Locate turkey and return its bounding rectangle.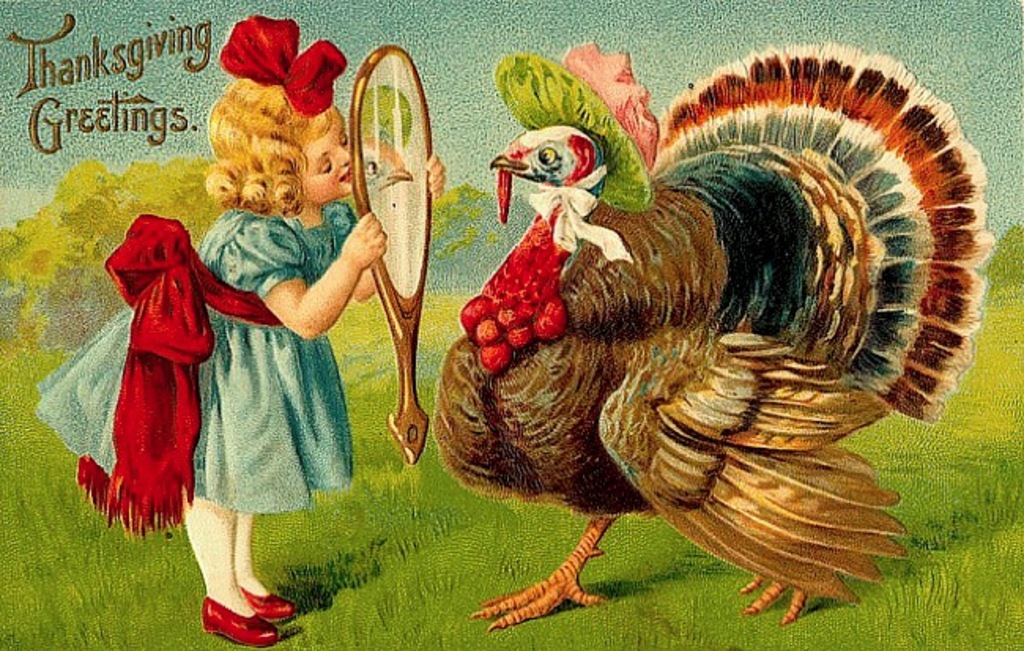
(427,38,996,623).
